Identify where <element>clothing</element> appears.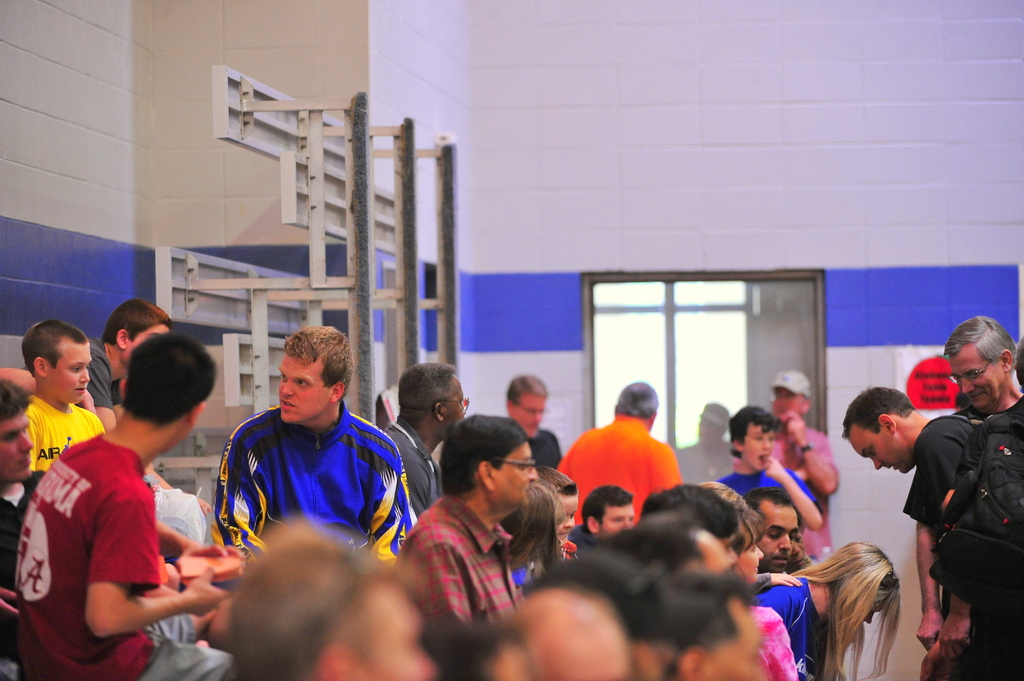
Appears at BBox(13, 441, 227, 680).
